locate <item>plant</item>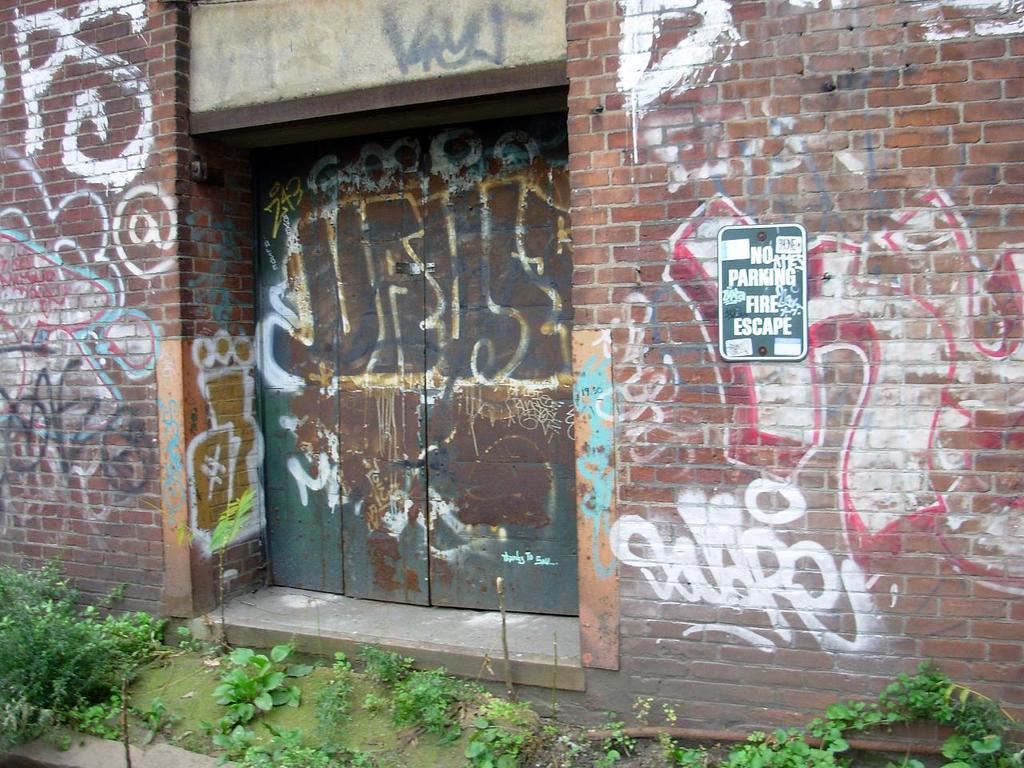
195,718,379,767
